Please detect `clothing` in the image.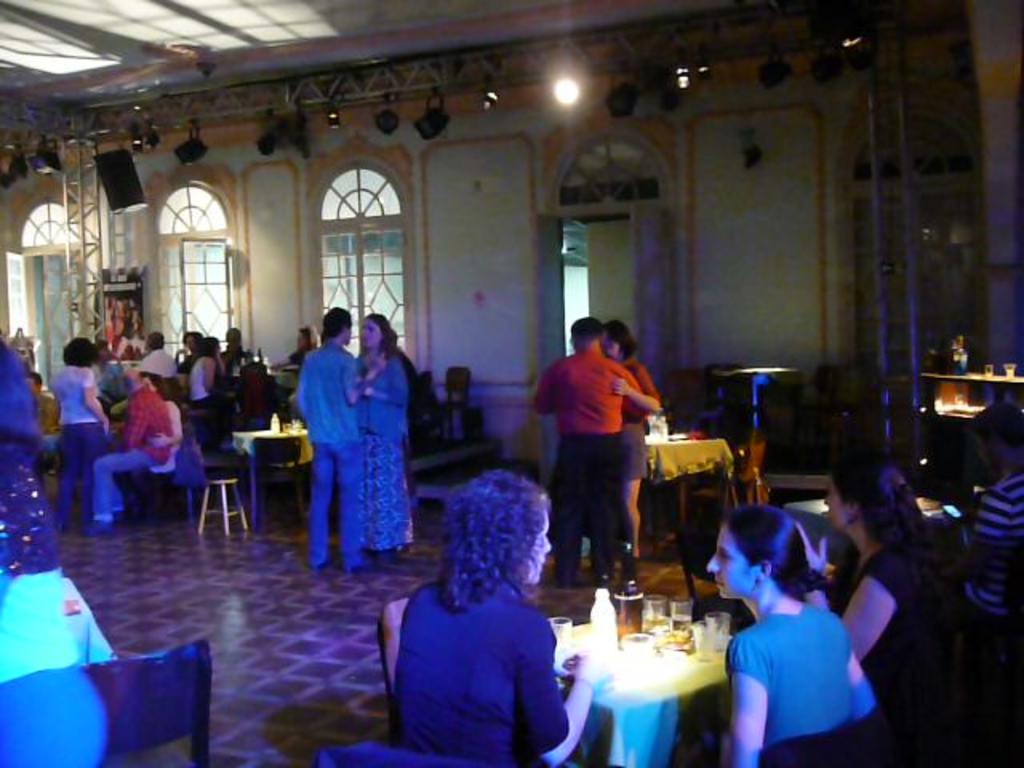
<bbox>285, 339, 315, 363</bbox>.
